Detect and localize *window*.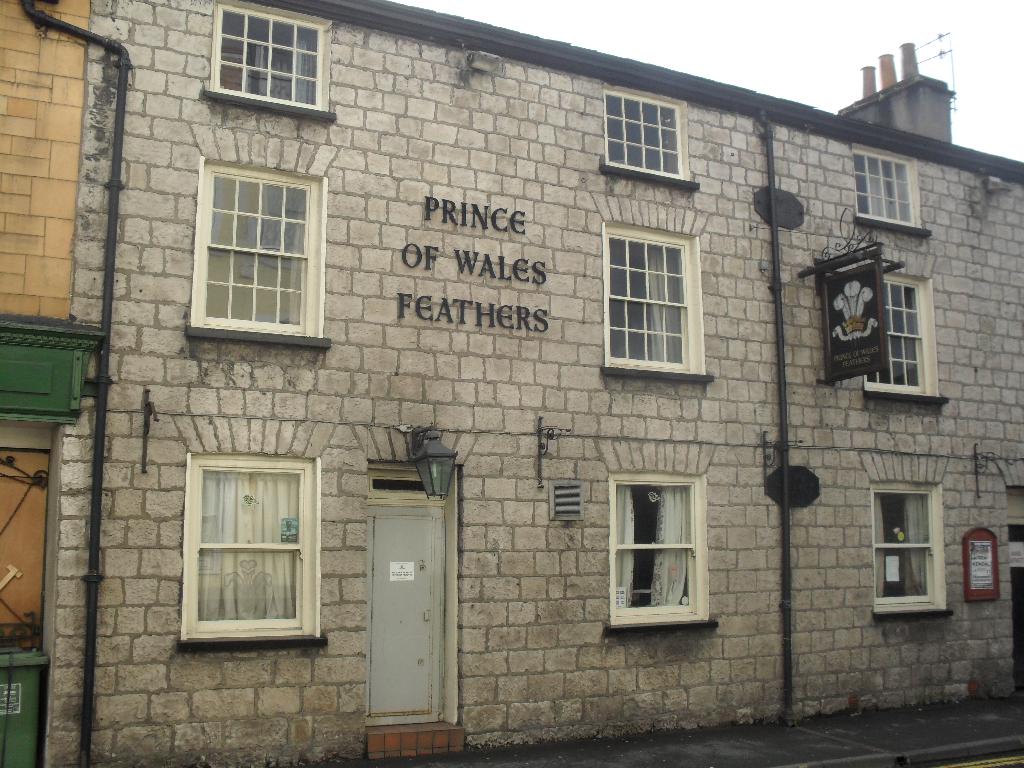
Localized at pyautogui.locateOnScreen(614, 463, 715, 627).
